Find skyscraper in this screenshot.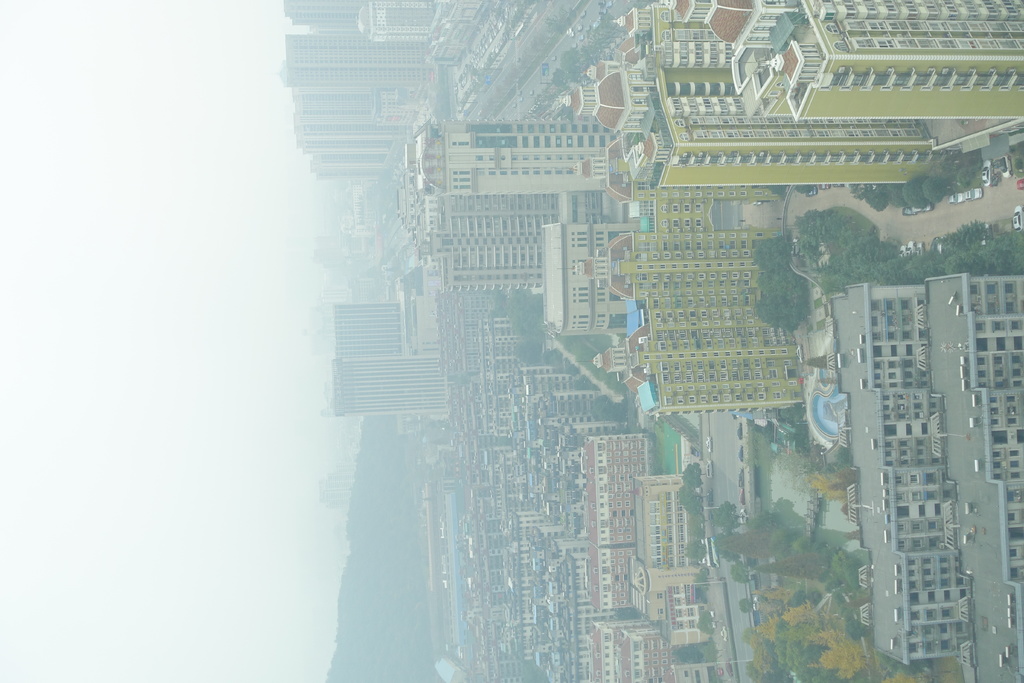
The bounding box for skyscraper is 721:0:1023:121.
